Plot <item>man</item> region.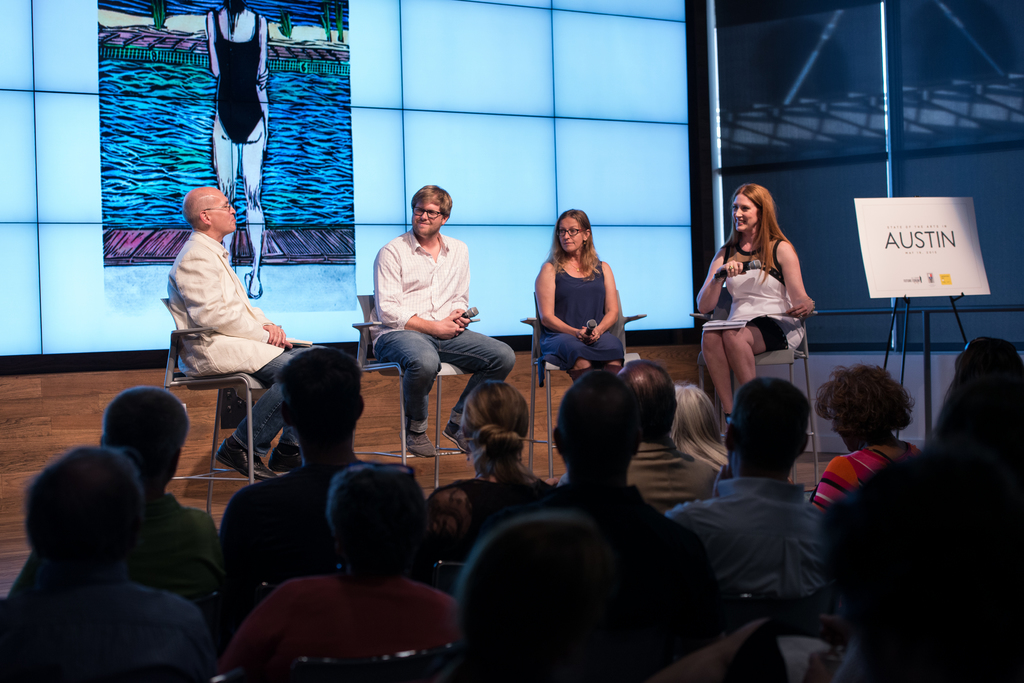
Plotted at BBox(615, 362, 729, 522).
